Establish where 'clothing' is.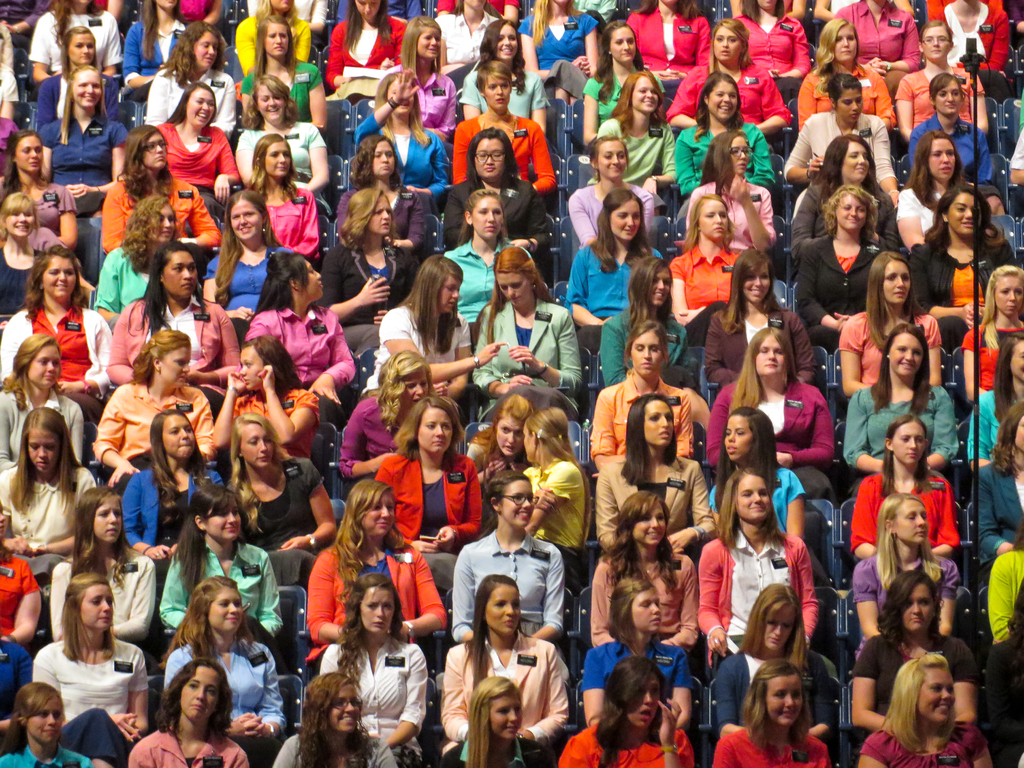
Established at detection(159, 543, 314, 647).
